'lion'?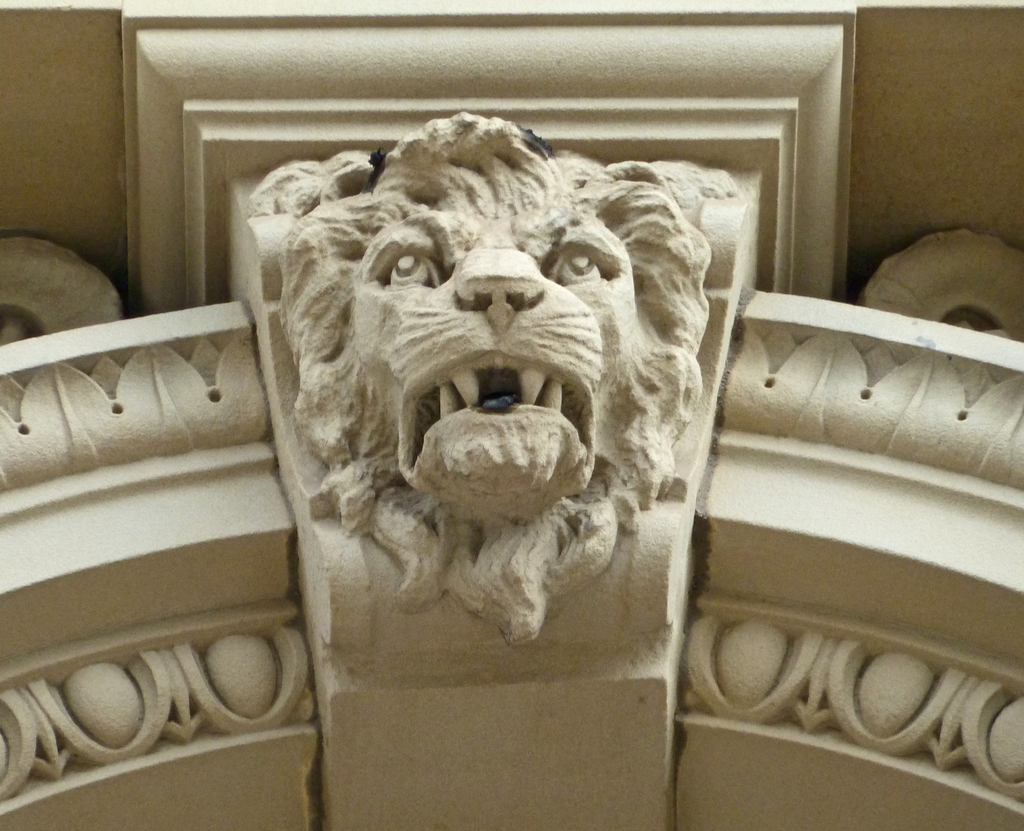
277, 114, 705, 651
